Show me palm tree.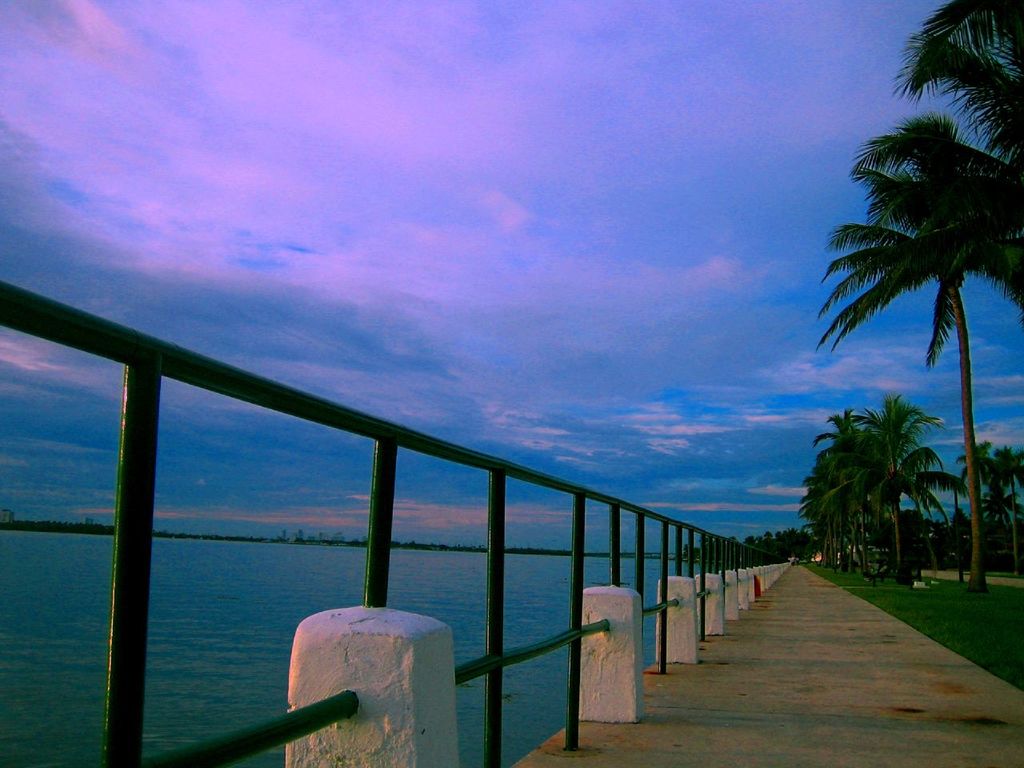
palm tree is here: (left=820, top=434, right=868, bottom=566).
